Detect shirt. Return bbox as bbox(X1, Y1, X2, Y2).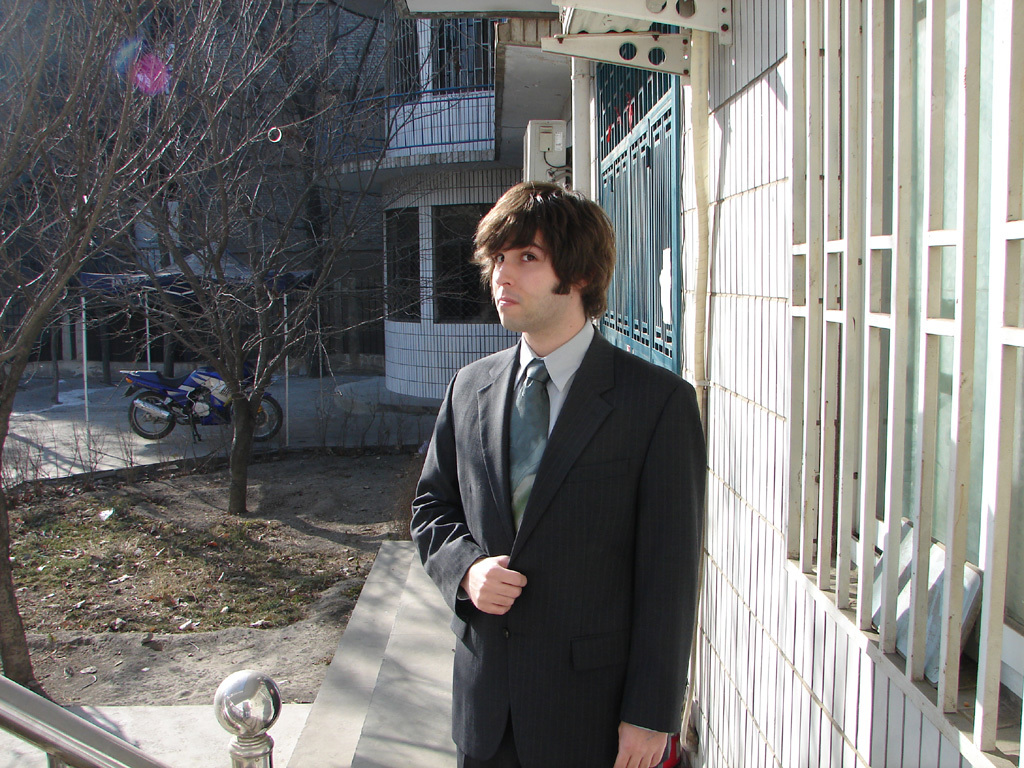
bbox(517, 318, 595, 426).
